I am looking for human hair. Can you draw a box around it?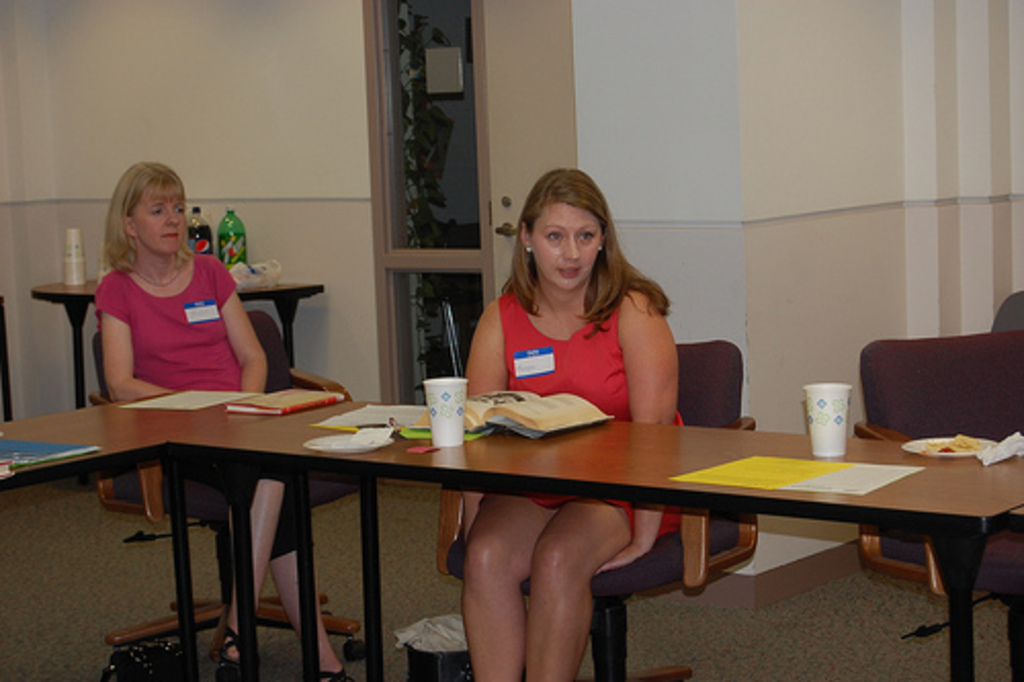
Sure, the bounding box is (left=102, top=160, right=197, bottom=274).
